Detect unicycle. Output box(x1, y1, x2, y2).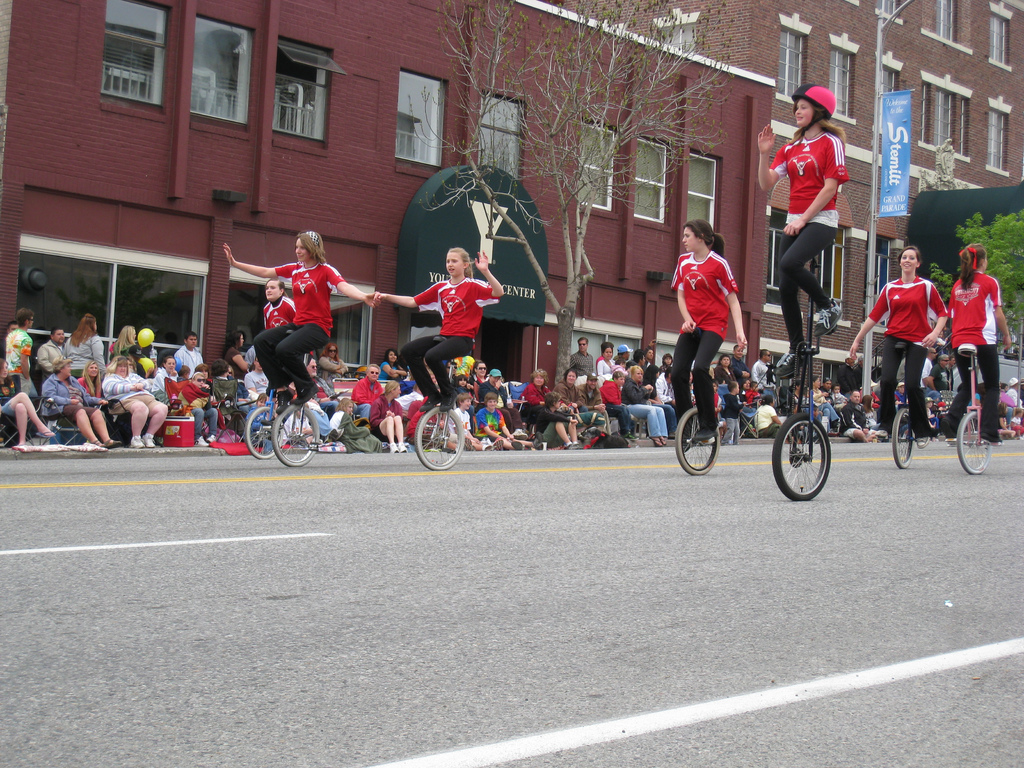
box(950, 342, 1001, 476).
